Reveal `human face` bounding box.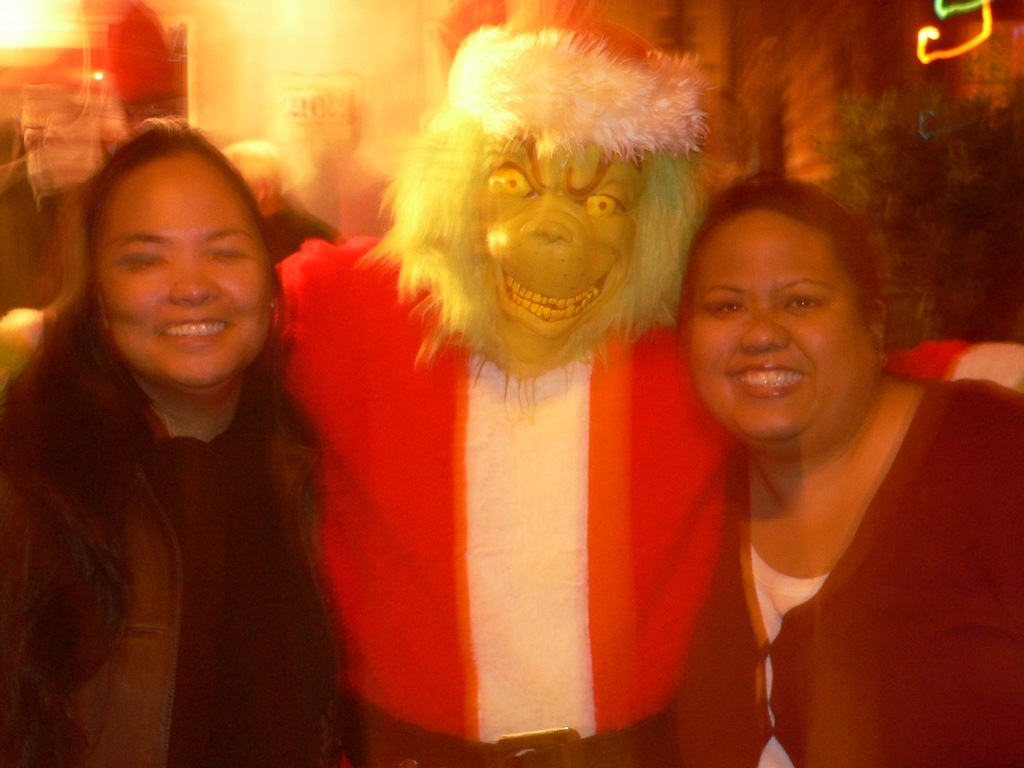
Revealed: bbox(94, 154, 267, 380).
